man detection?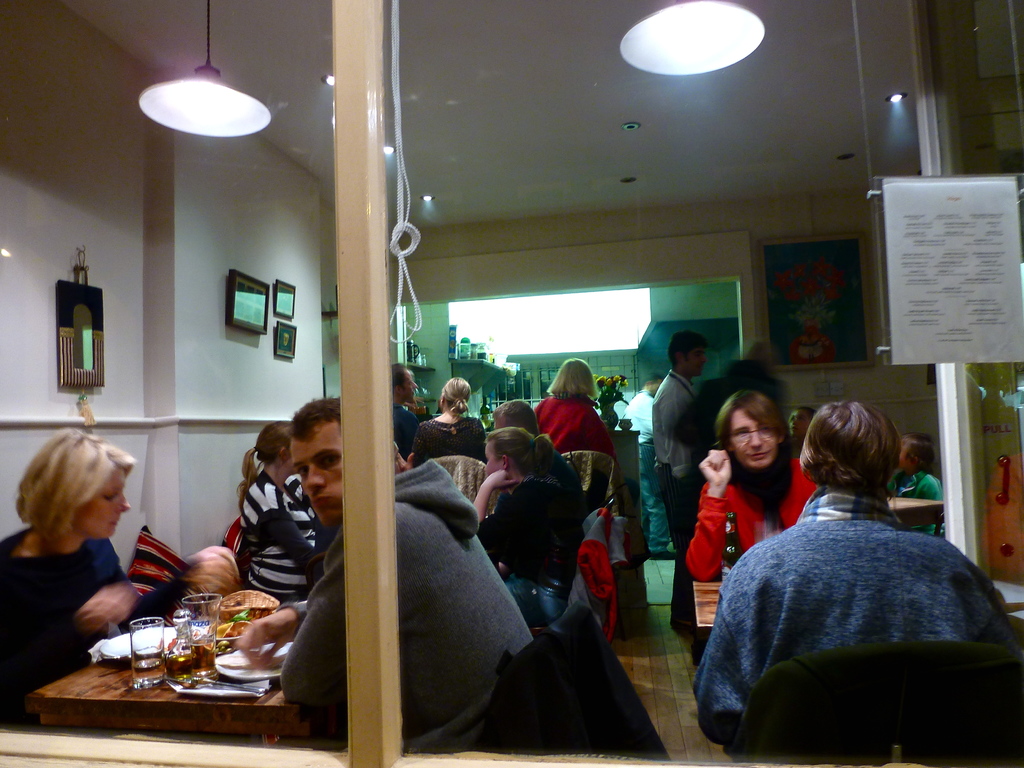
box(234, 394, 537, 739)
